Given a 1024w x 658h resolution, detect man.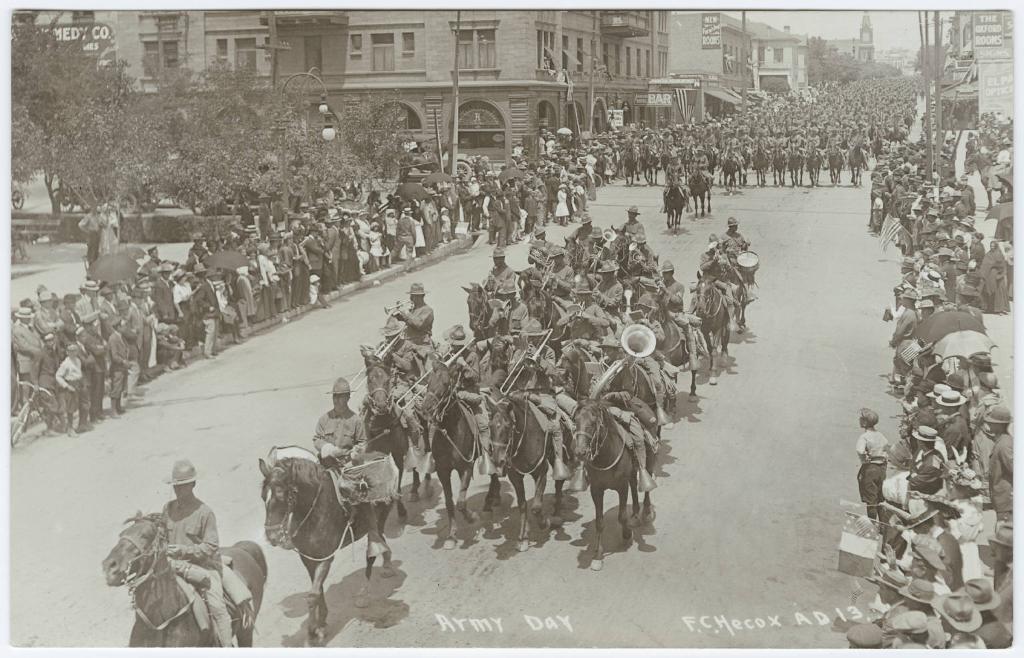
pyautogui.locateOnScreen(73, 201, 101, 259).
